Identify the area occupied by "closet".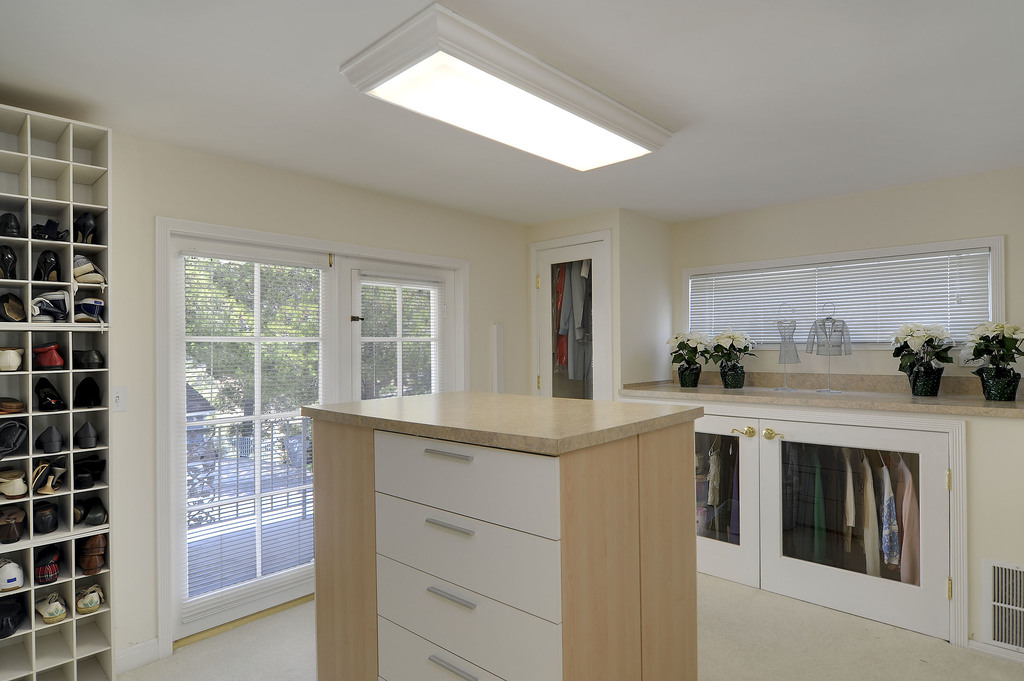
Area: left=696, top=428, right=739, bottom=547.
